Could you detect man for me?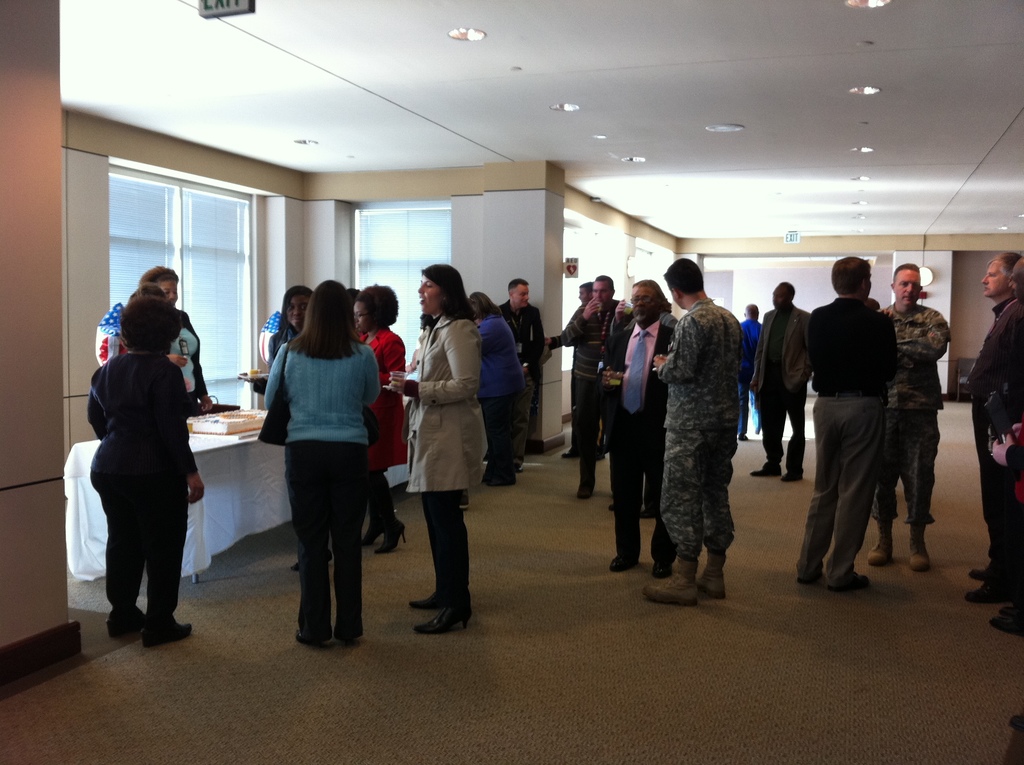
Detection result: Rect(966, 254, 1023, 601).
